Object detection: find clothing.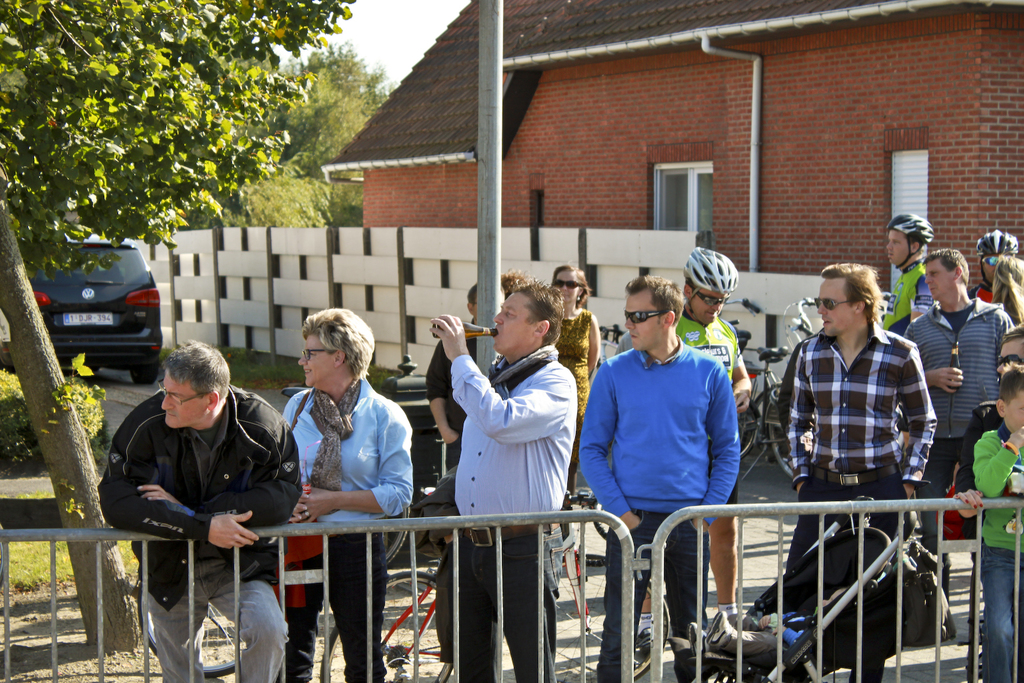
(610,307,745,504).
